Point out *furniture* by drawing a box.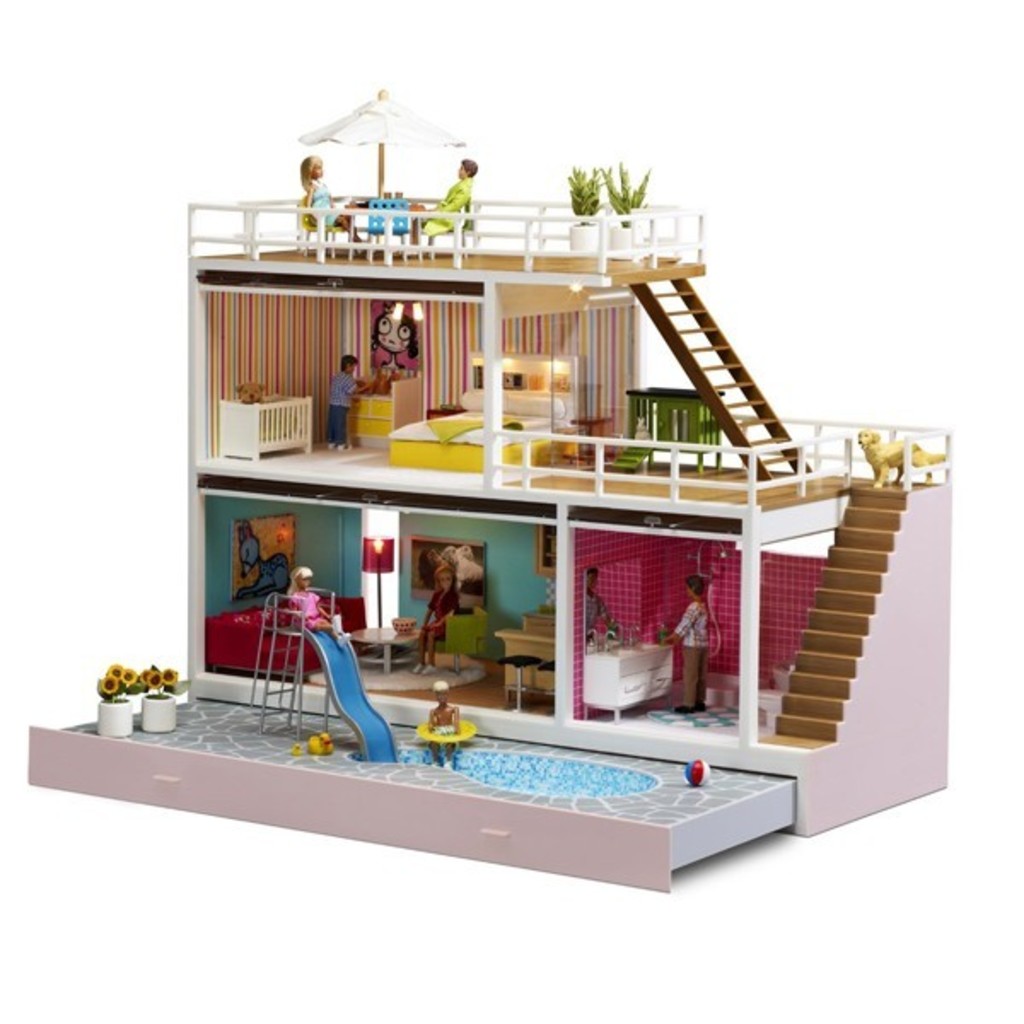
box(606, 389, 719, 471).
